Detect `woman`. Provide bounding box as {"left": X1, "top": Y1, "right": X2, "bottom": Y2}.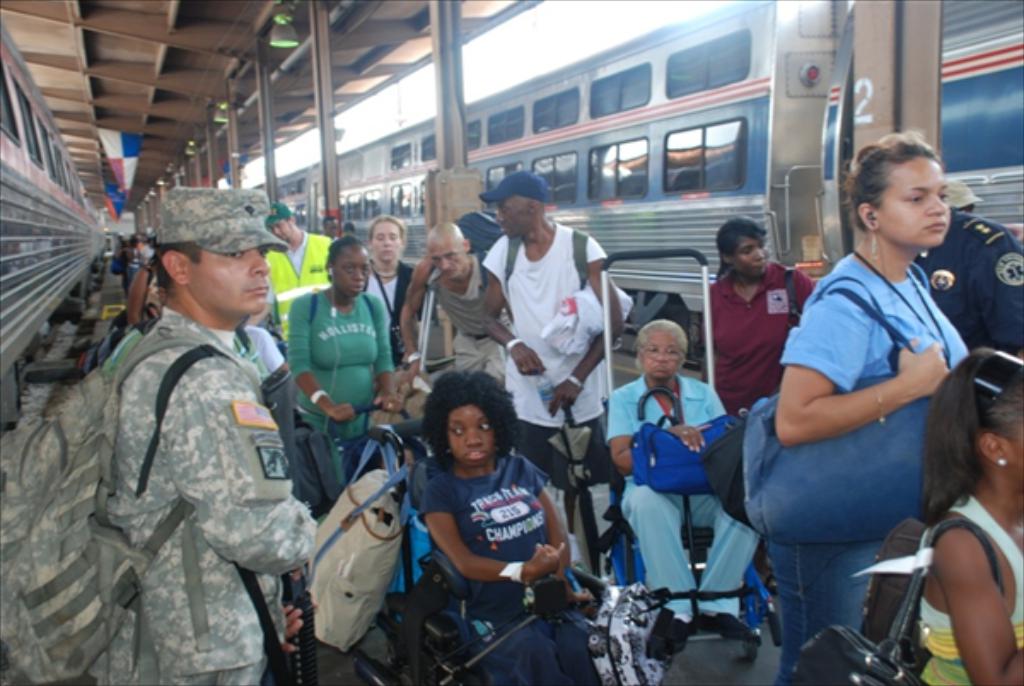
{"left": 268, "top": 239, "right": 399, "bottom": 451}.
